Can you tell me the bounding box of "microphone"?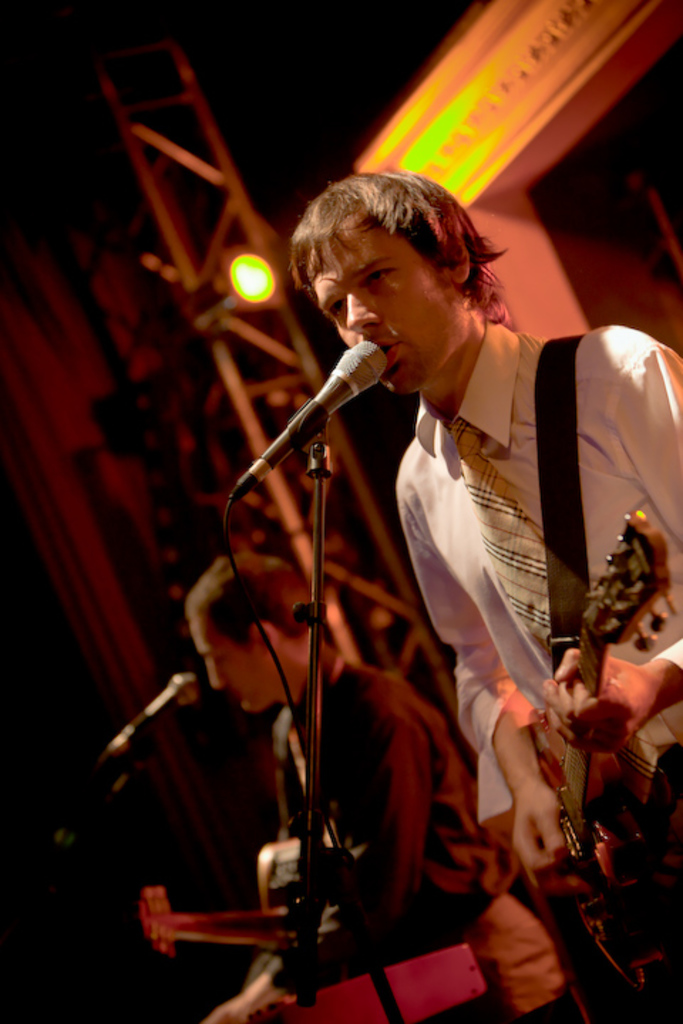
(left=97, top=673, right=195, bottom=769).
